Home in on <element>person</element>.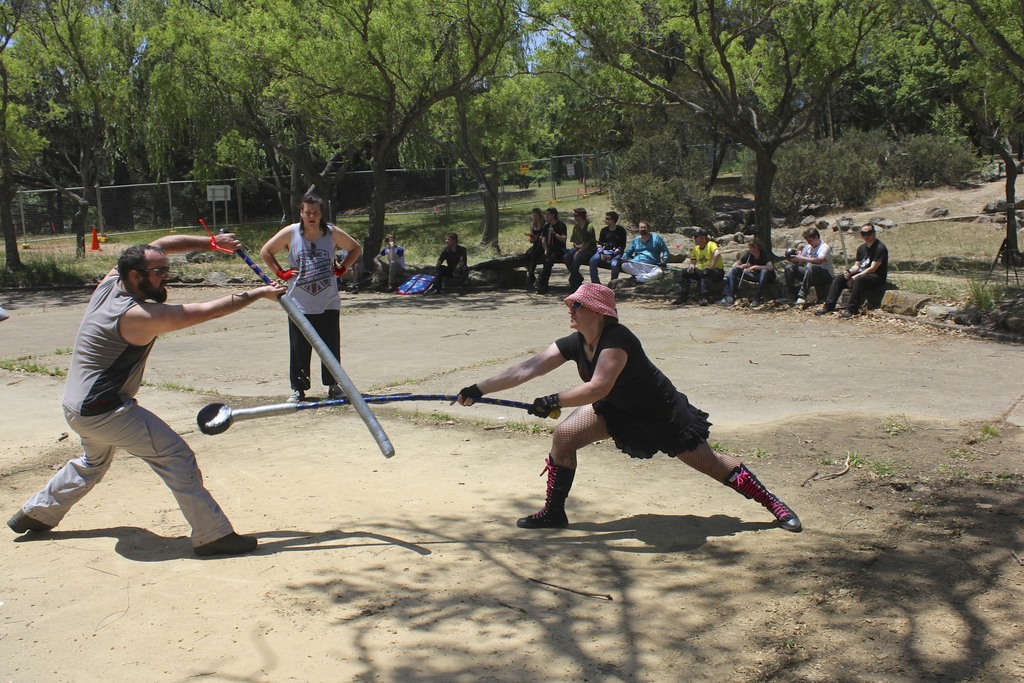
Homed in at region(521, 206, 546, 287).
